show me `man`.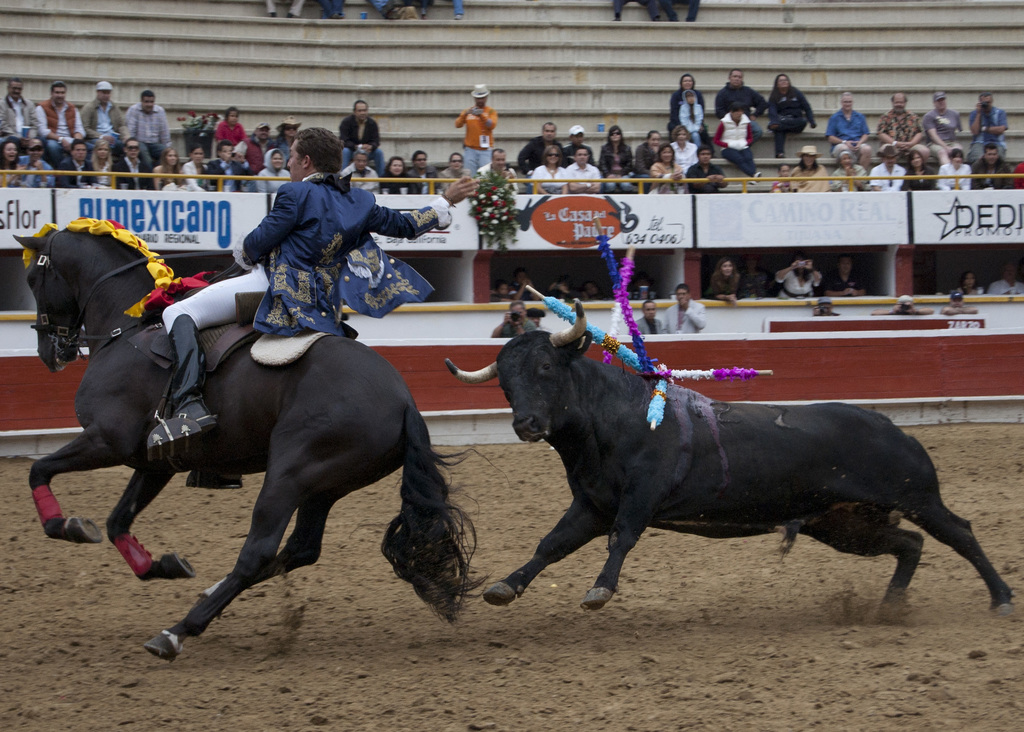
`man` is here: region(111, 138, 160, 190).
